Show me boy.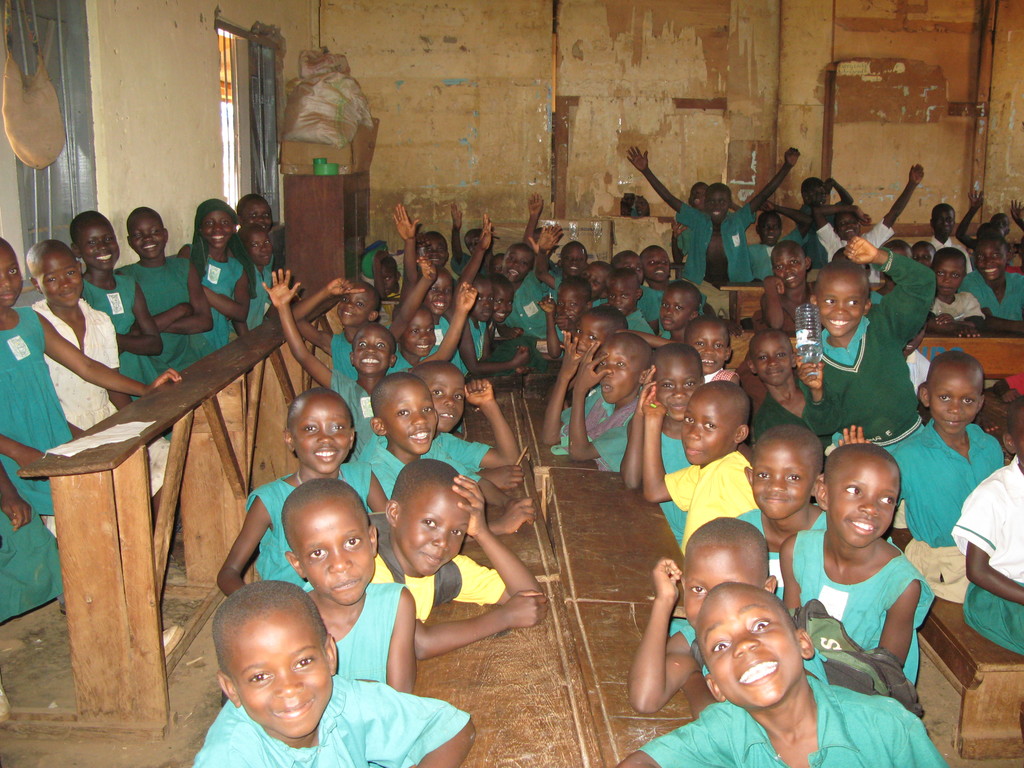
boy is here: rect(616, 579, 947, 767).
